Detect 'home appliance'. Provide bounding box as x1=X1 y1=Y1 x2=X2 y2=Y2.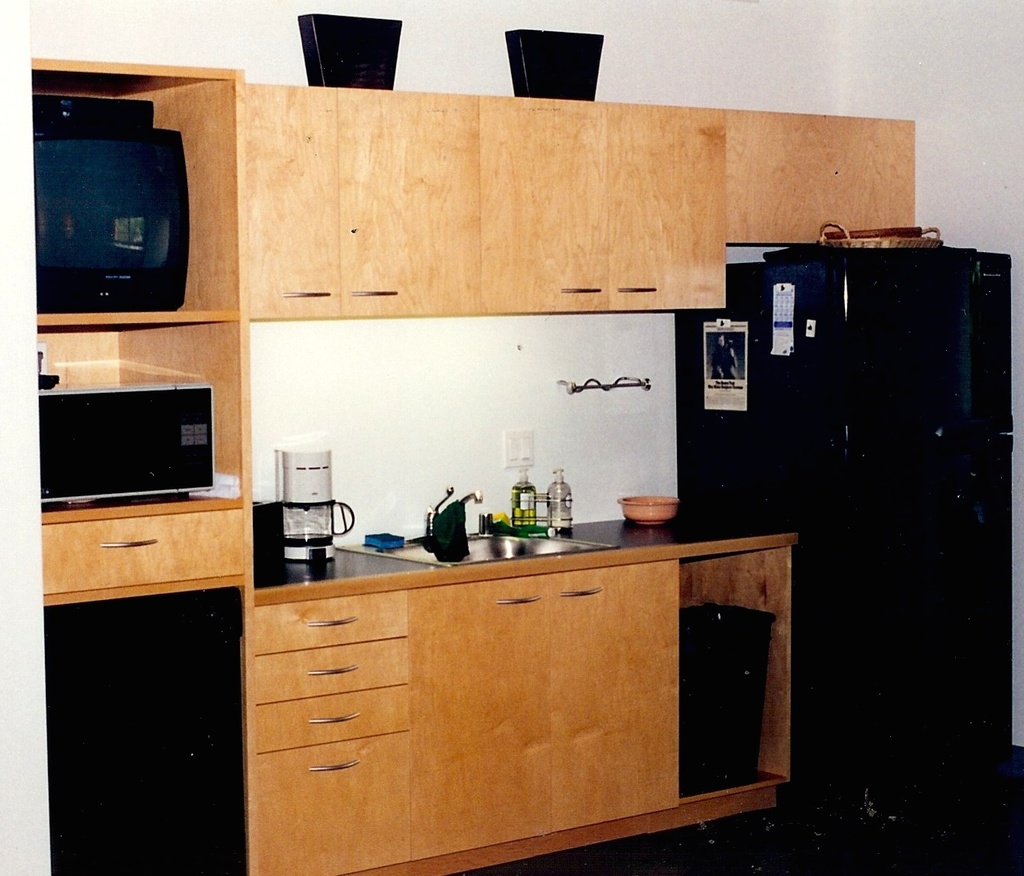
x1=677 y1=238 x2=1015 y2=822.
